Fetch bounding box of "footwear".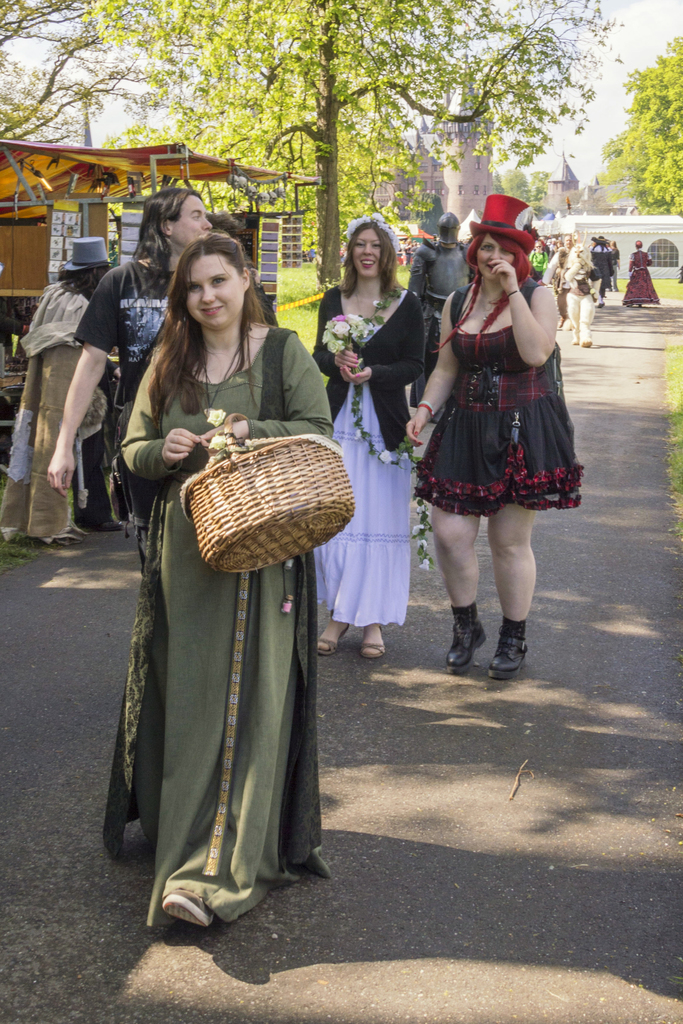
Bbox: [left=361, top=629, right=388, bottom=660].
